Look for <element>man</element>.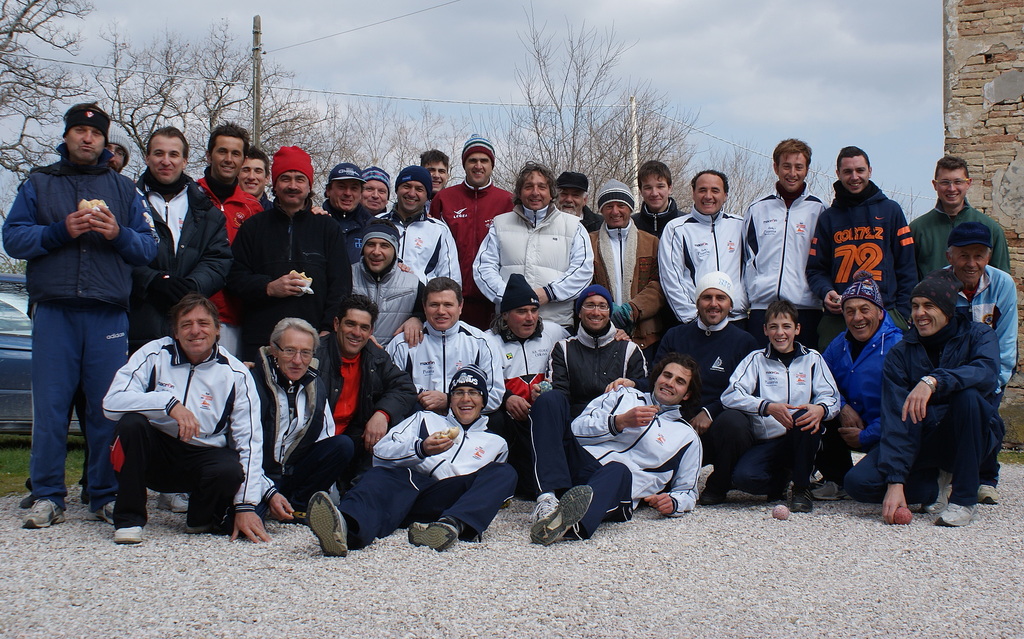
Found: x1=0, y1=97, x2=158, y2=543.
